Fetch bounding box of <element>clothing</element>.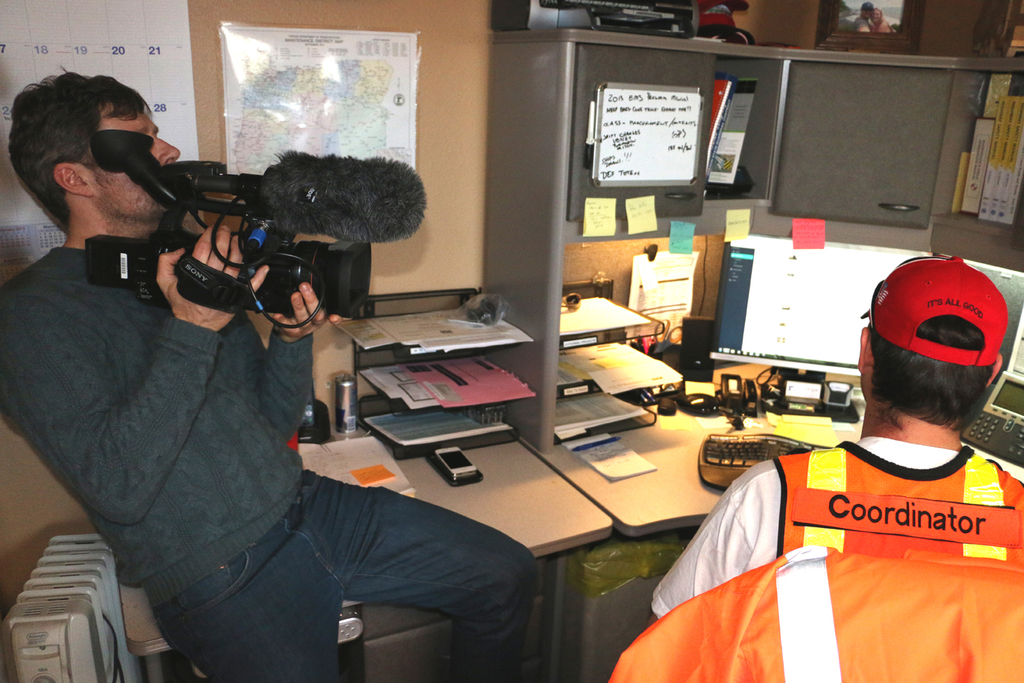
Bbox: Rect(694, 394, 1015, 673).
